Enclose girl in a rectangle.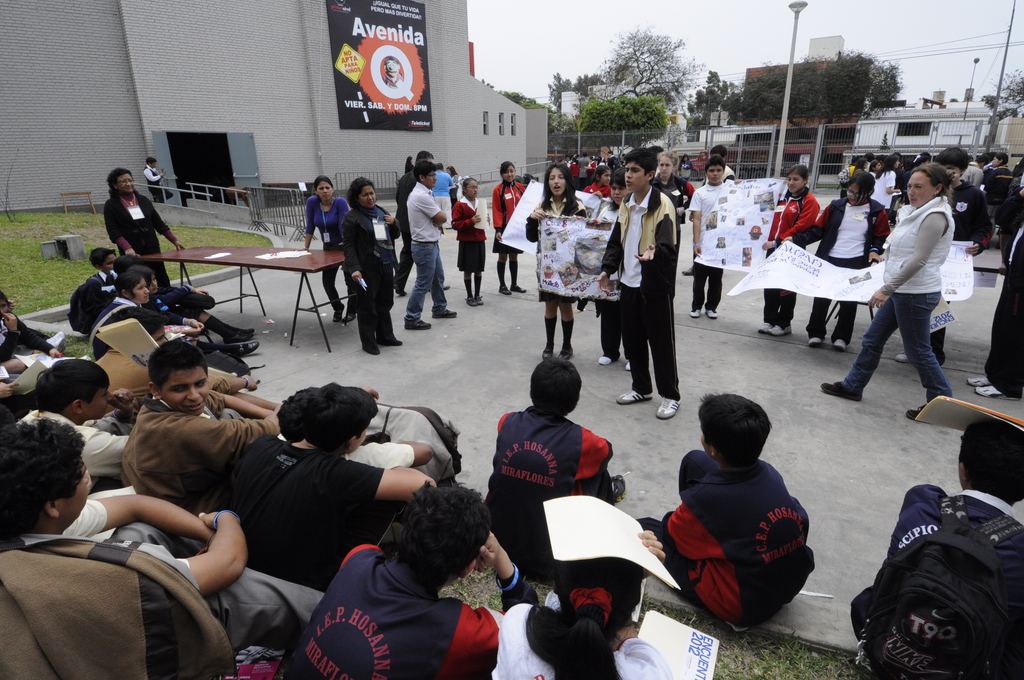
[left=524, top=161, right=588, bottom=360].
